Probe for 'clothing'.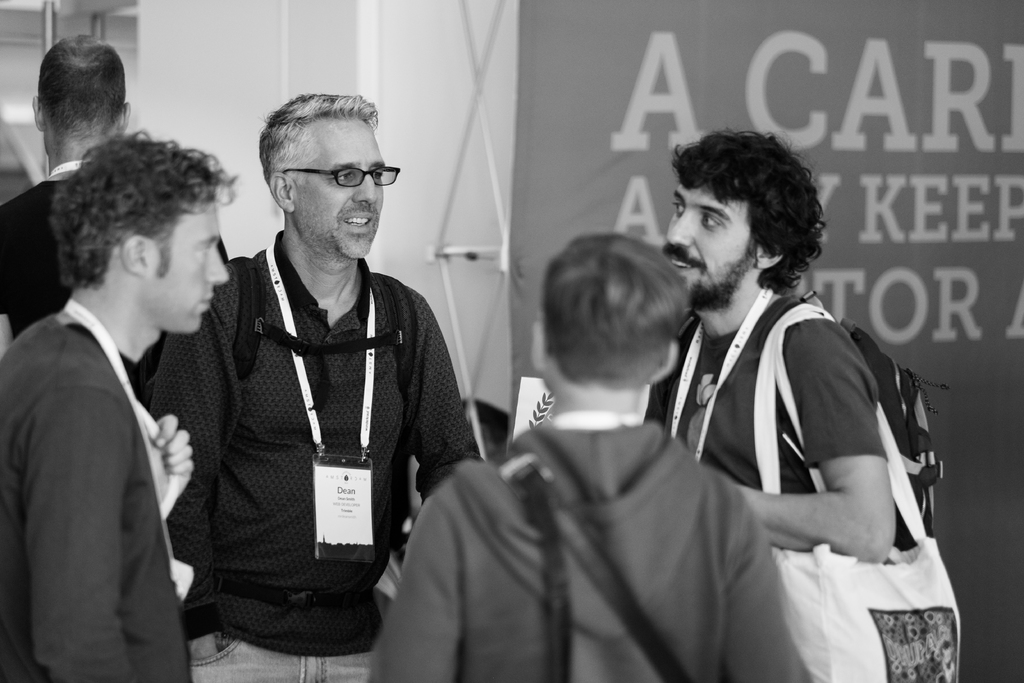
Probe result: [left=655, top=277, right=892, bottom=558].
